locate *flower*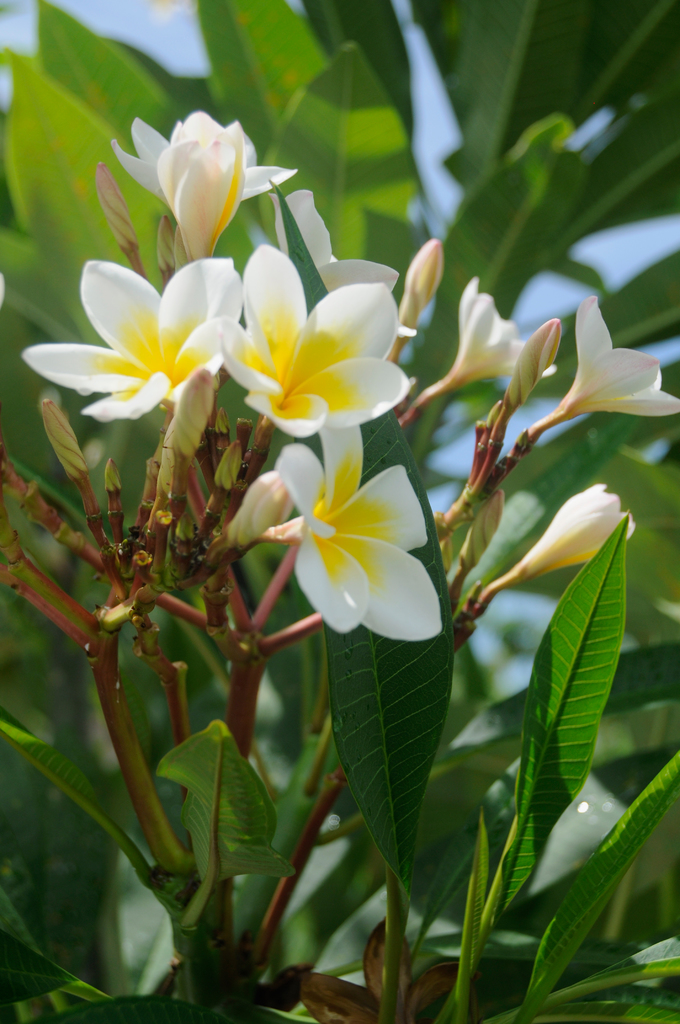
pyautogui.locateOnScreen(517, 481, 636, 584)
